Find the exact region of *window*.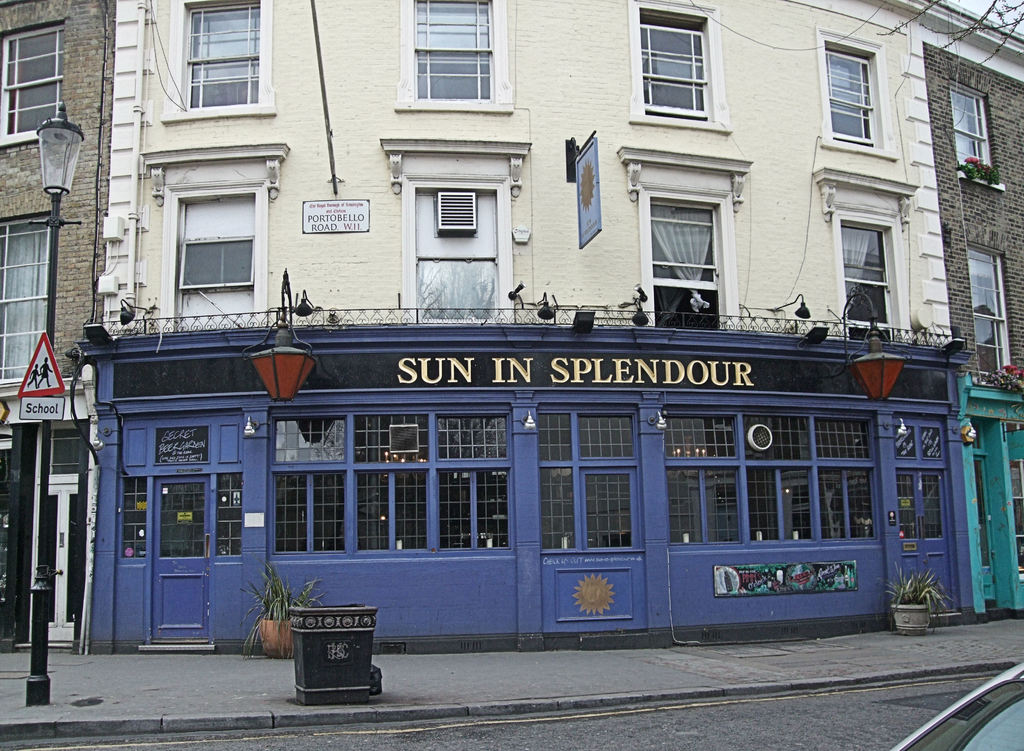
Exact region: select_region(156, 0, 279, 123).
